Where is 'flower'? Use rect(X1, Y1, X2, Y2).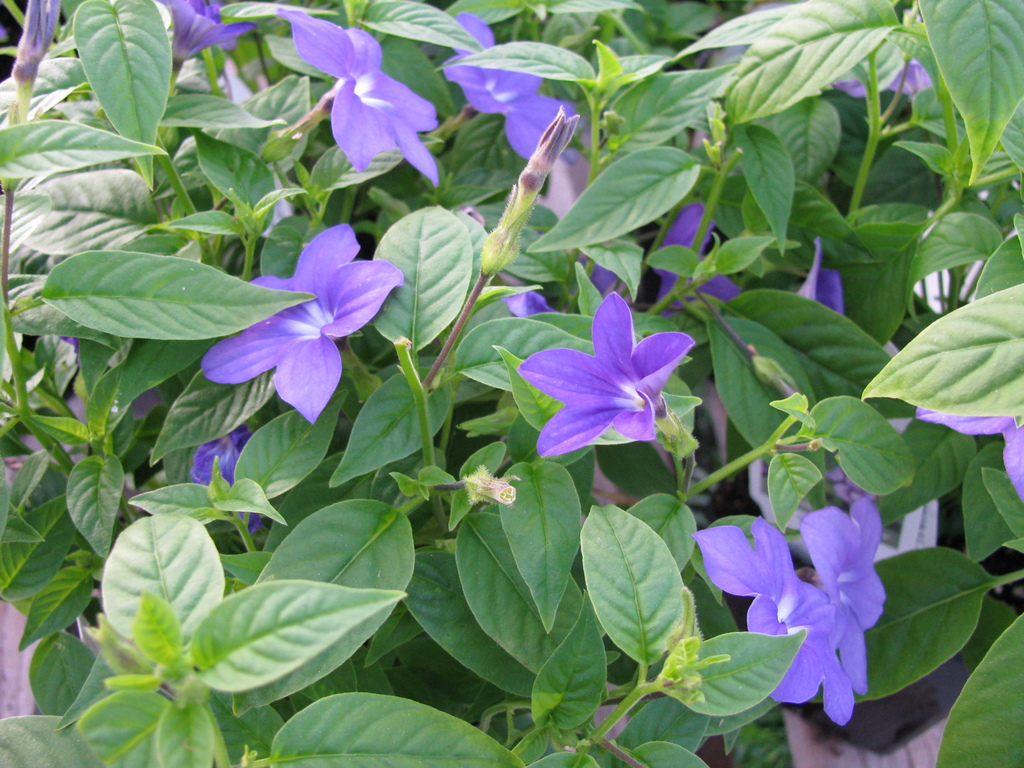
rect(197, 221, 403, 421).
